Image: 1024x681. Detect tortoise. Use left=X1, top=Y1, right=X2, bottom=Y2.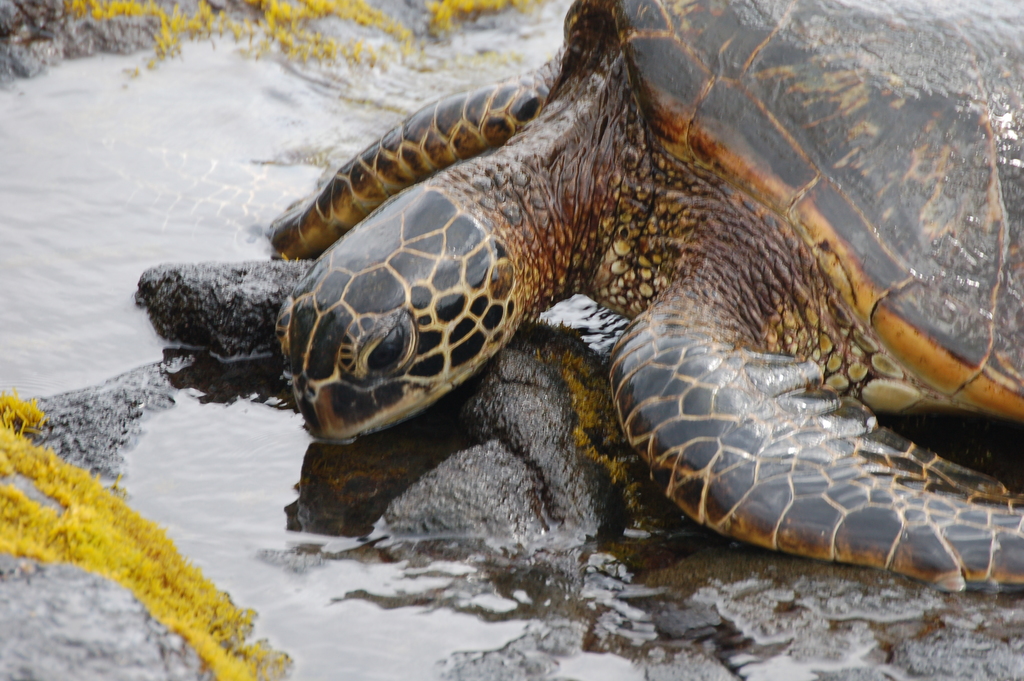
left=262, top=0, right=1023, bottom=600.
